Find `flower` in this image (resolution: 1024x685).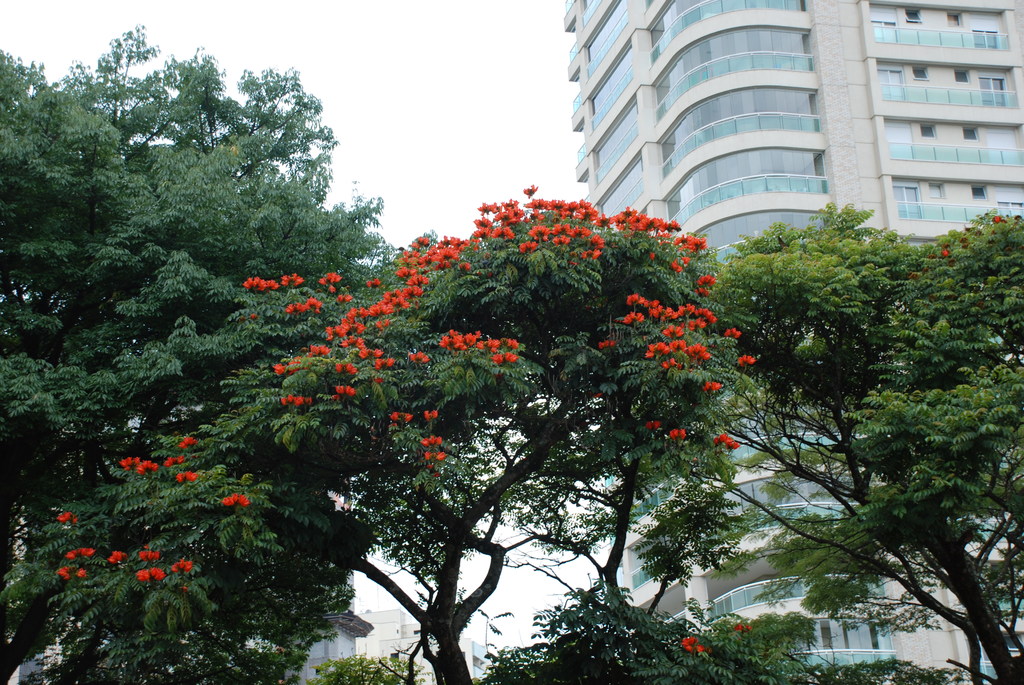
x1=186 y1=468 x2=197 y2=483.
